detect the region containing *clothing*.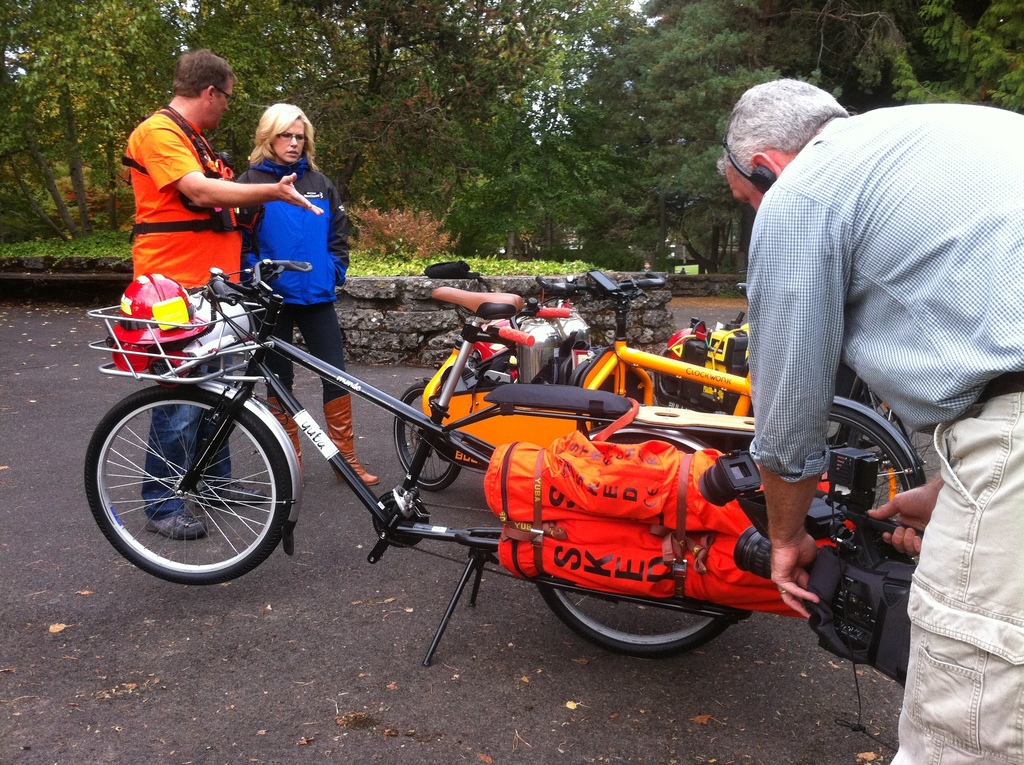
(239, 156, 339, 306).
